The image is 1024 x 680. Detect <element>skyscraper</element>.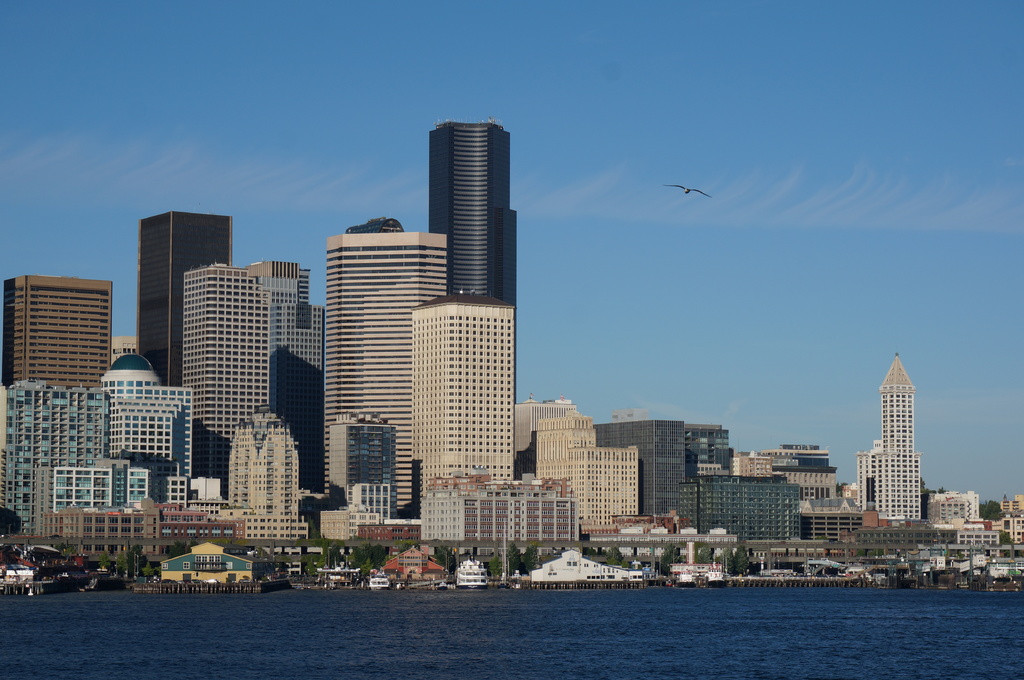
Detection: (left=532, top=413, right=641, bottom=541).
